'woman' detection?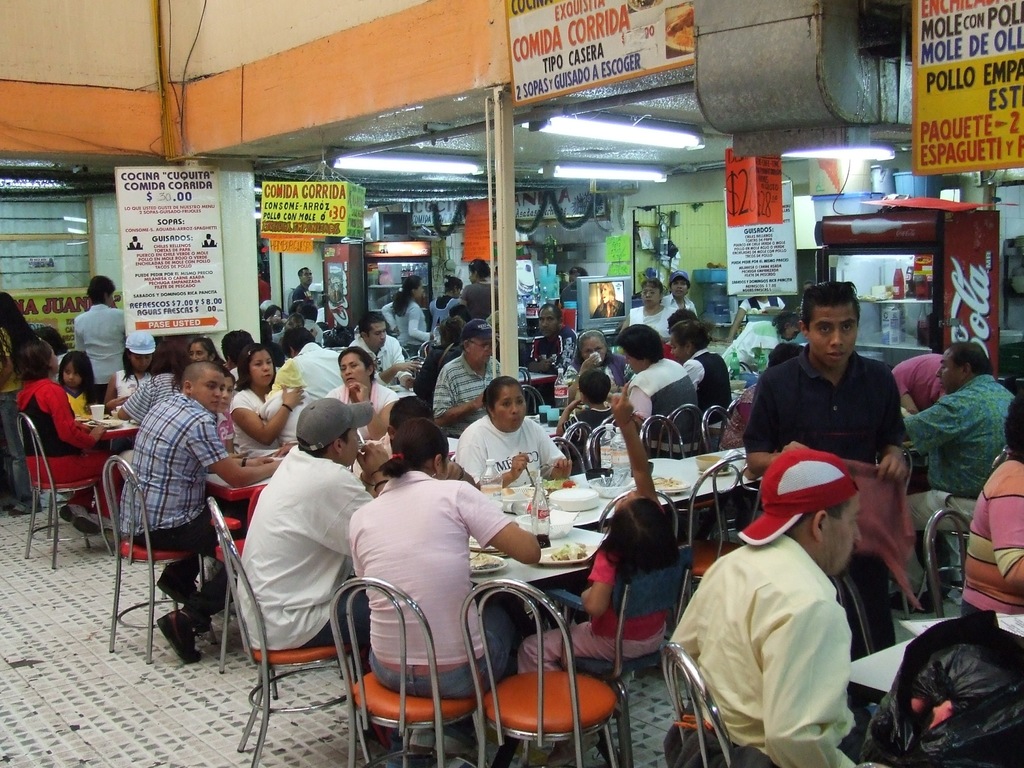
[x1=454, y1=373, x2=572, y2=485]
